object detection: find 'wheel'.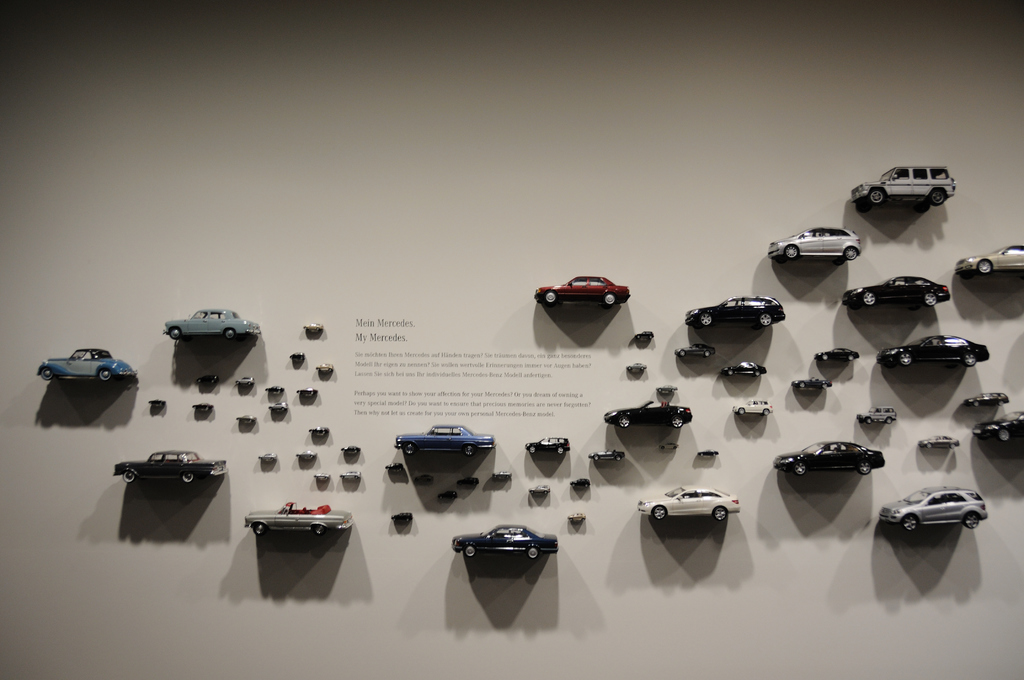
{"x1": 224, "y1": 328, "x2": 235, "y2": 339}.
